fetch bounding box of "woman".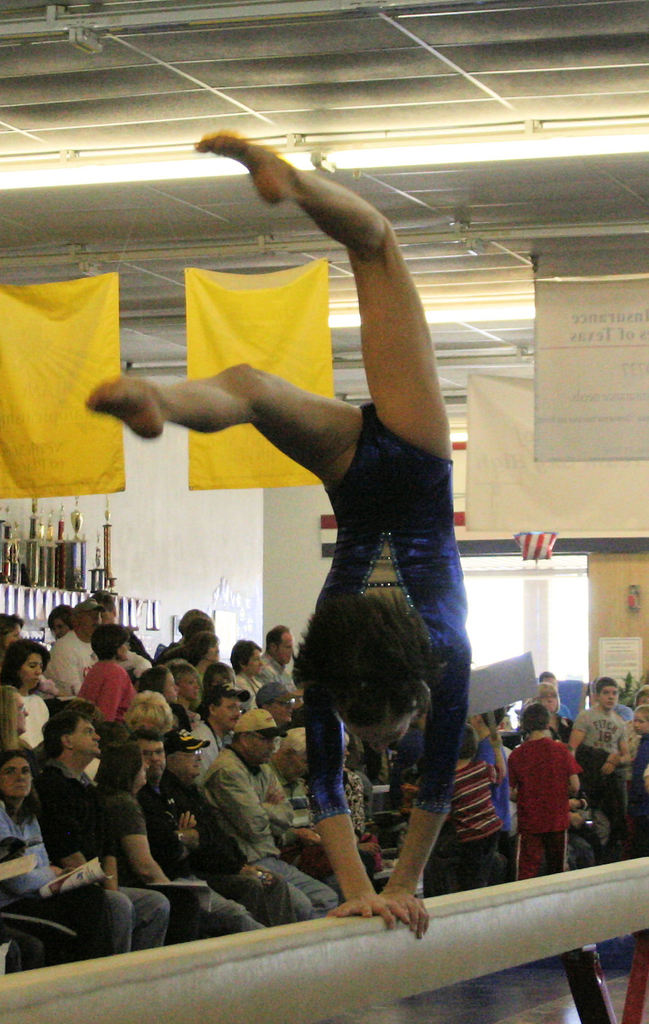
Bbox: 532, 671, 569, 753.
